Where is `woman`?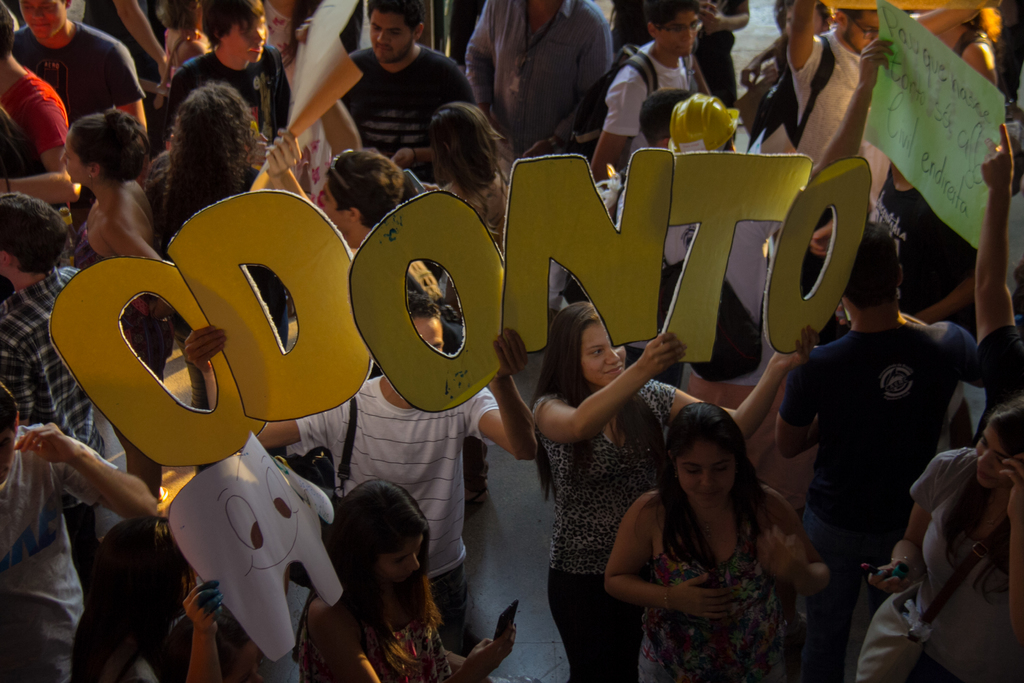
crop(522, 297, 818, 679).
